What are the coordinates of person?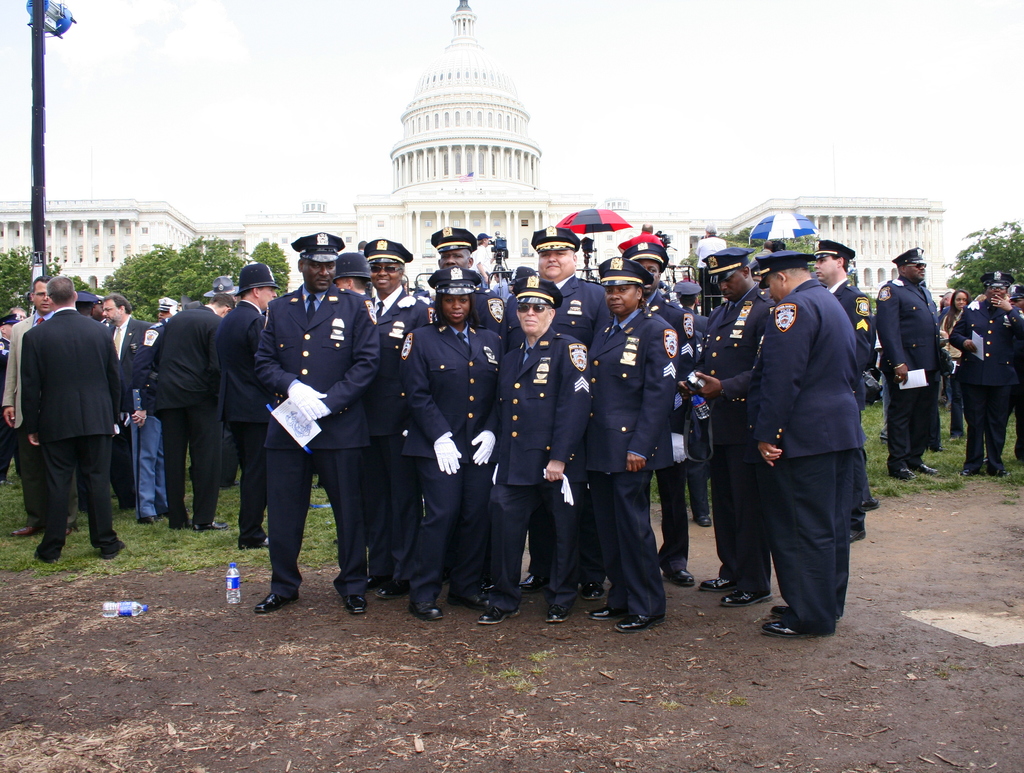
x1=745 y1=246 x2=872 y2=641.
